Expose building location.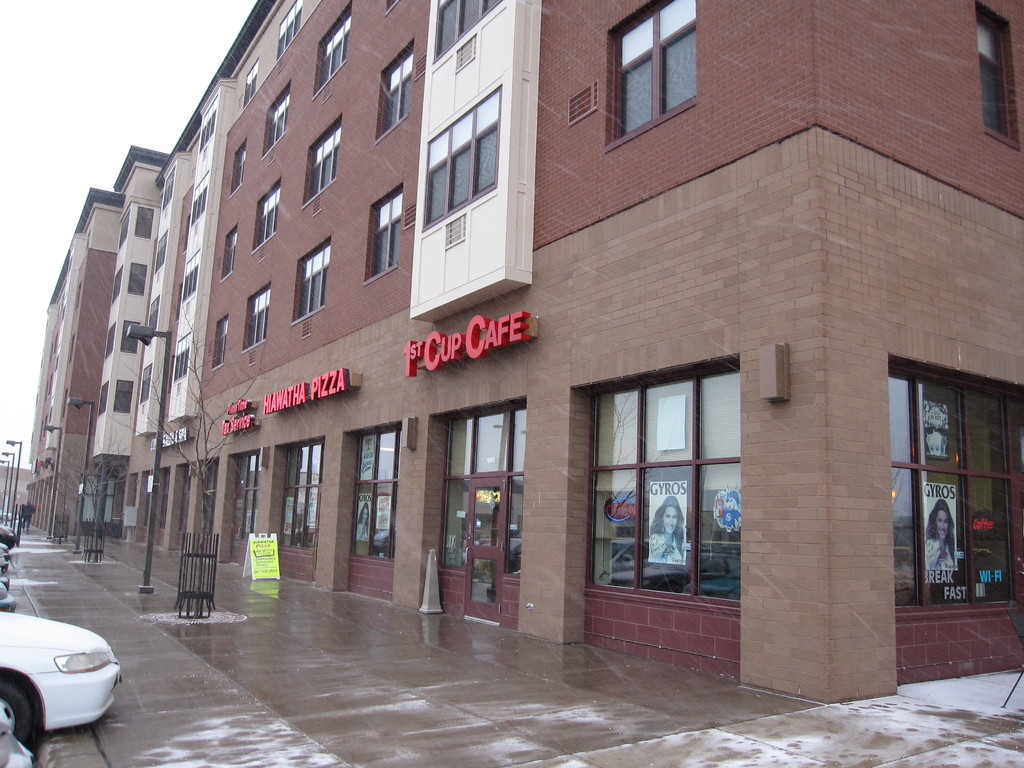
Exposed at Rect(0, 0, 1018, 704).
